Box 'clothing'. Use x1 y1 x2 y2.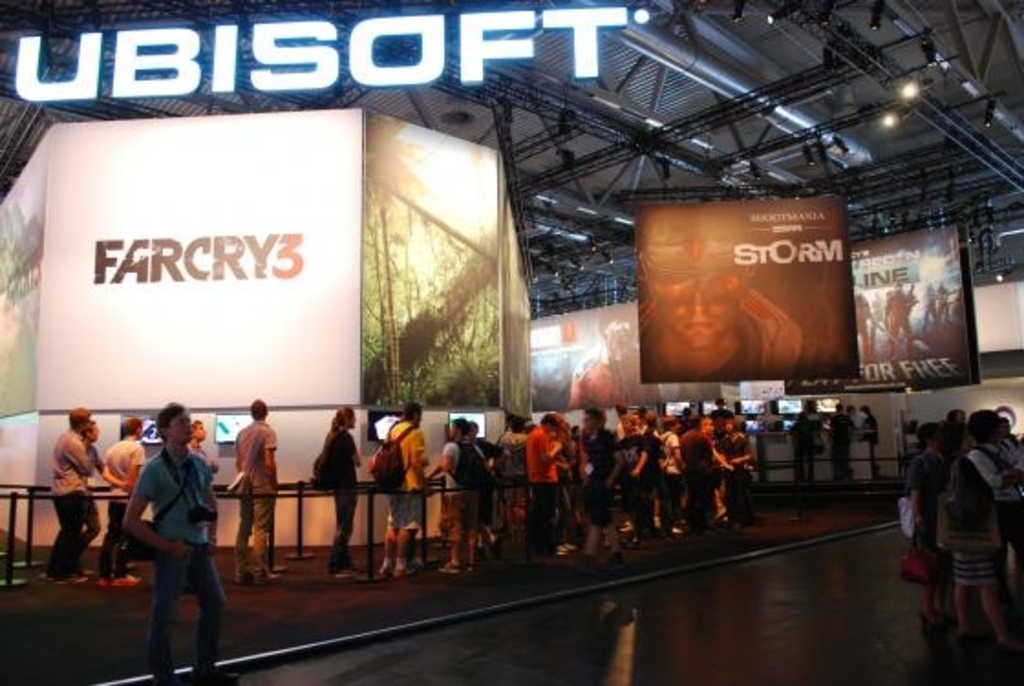
234 423 280 567.
